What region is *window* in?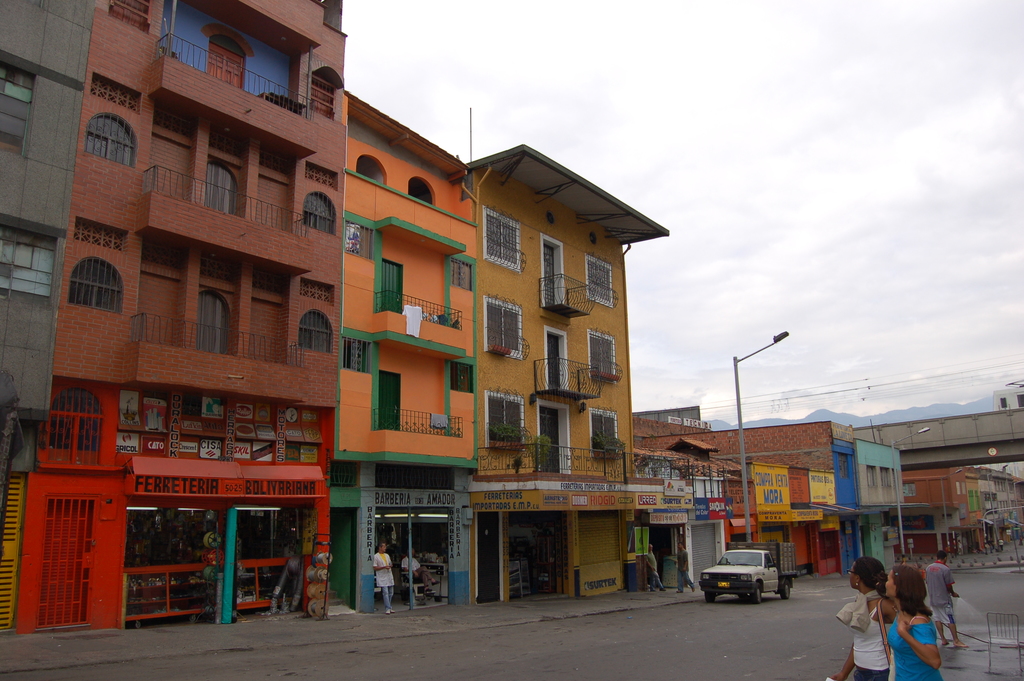
<box>86,72,139,111</box>.
